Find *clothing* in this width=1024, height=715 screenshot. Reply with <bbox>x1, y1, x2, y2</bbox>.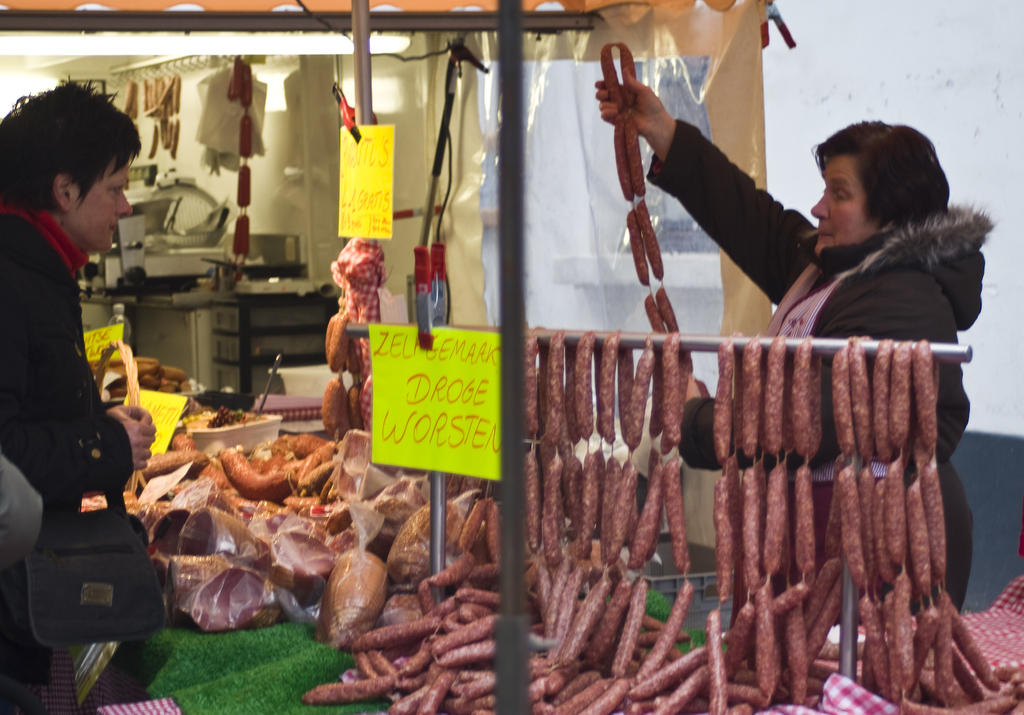
<bbox>0, 200, 137, 714</bbox>.
